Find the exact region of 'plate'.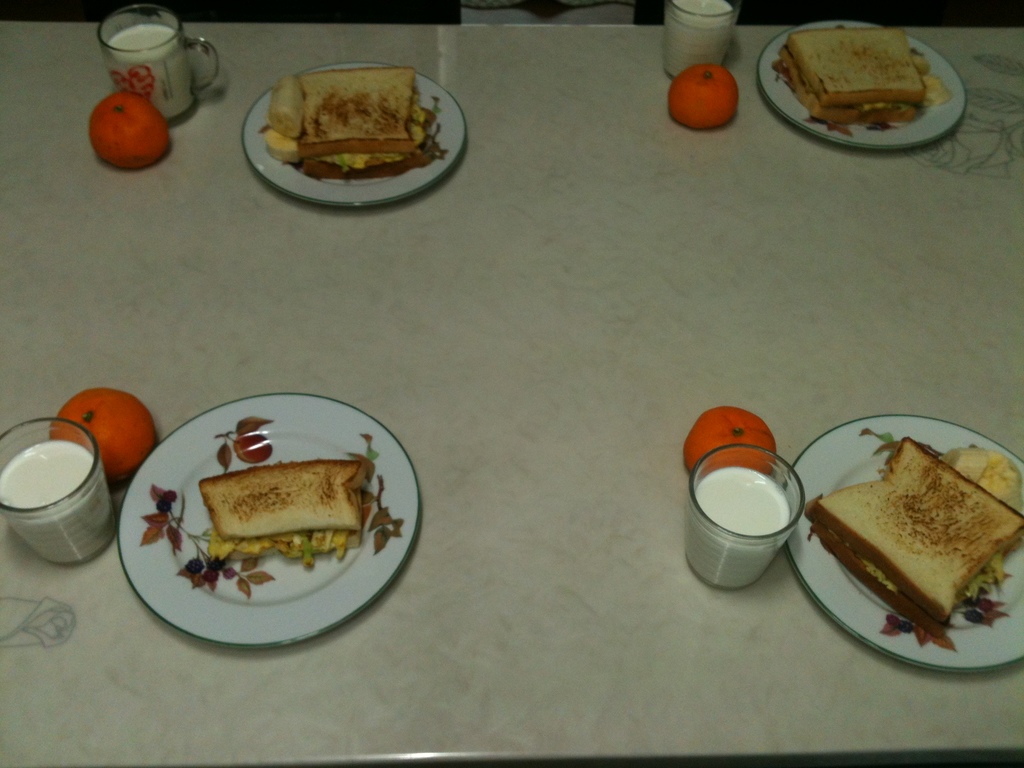
Exact region: bbox=(757, 22, 966, 151).
